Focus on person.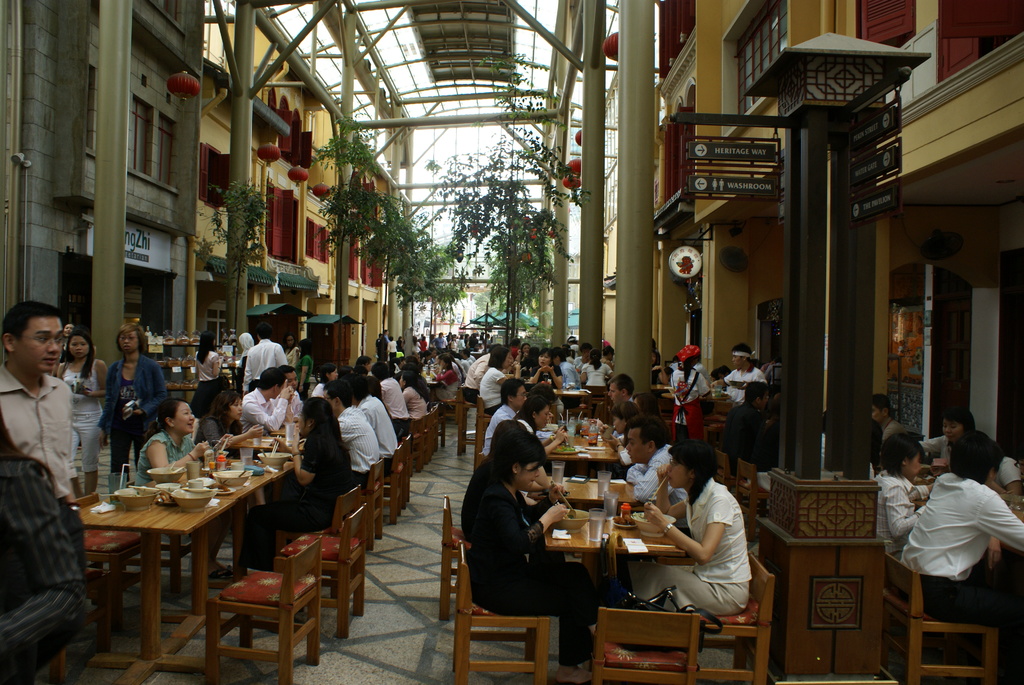
Focused at pyautogui.locateOnScreen(867, 432, 945, 566).
